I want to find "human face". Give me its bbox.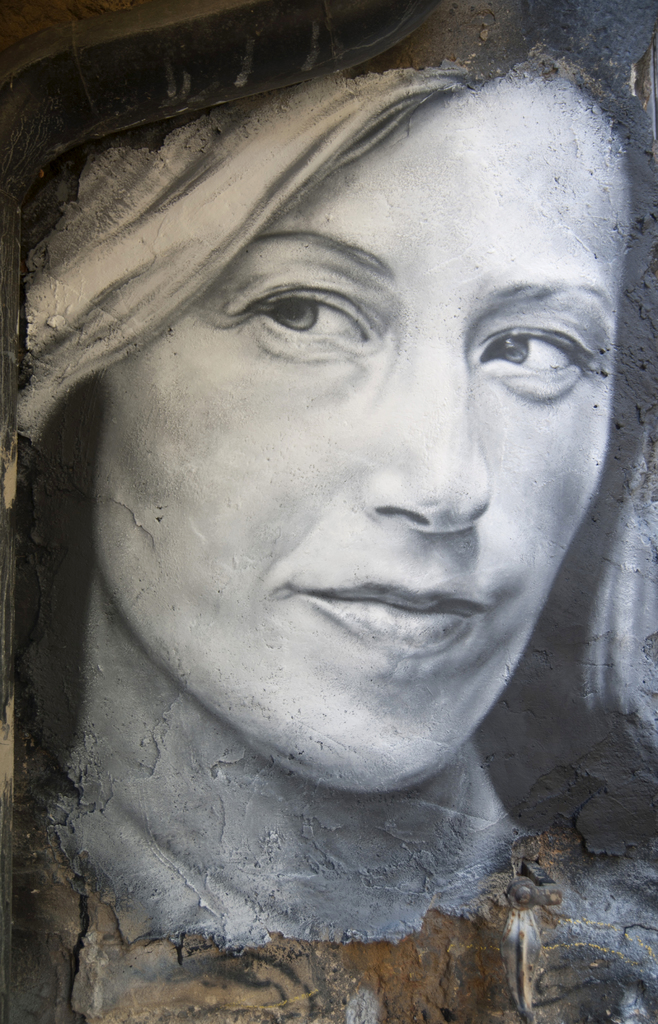
76,83,620,788.
